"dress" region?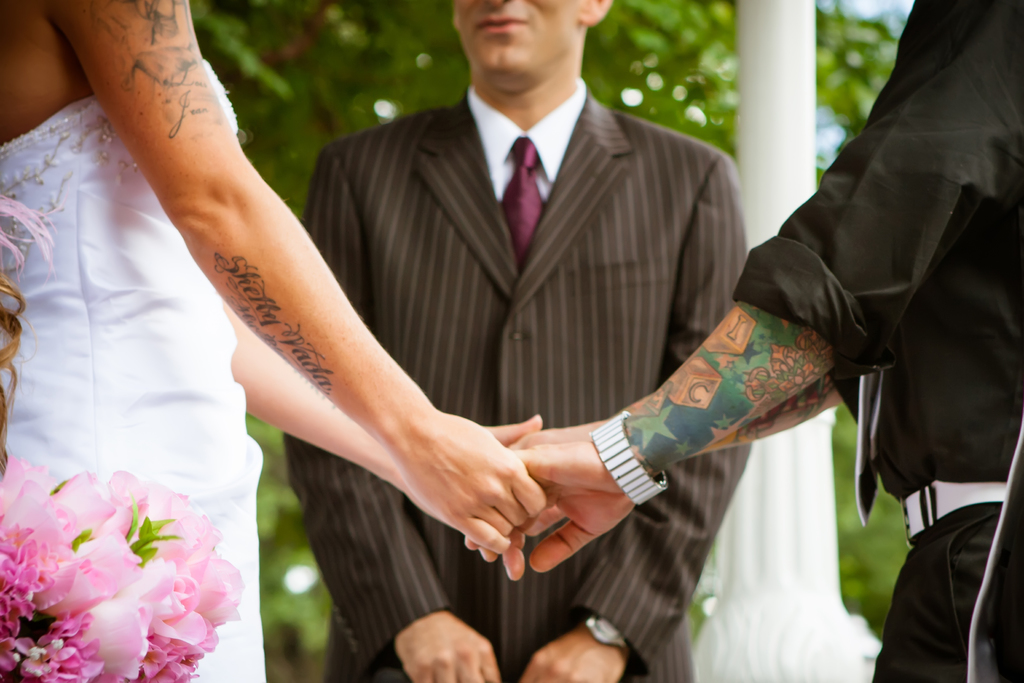
detection(0, 60, 266, 682)
